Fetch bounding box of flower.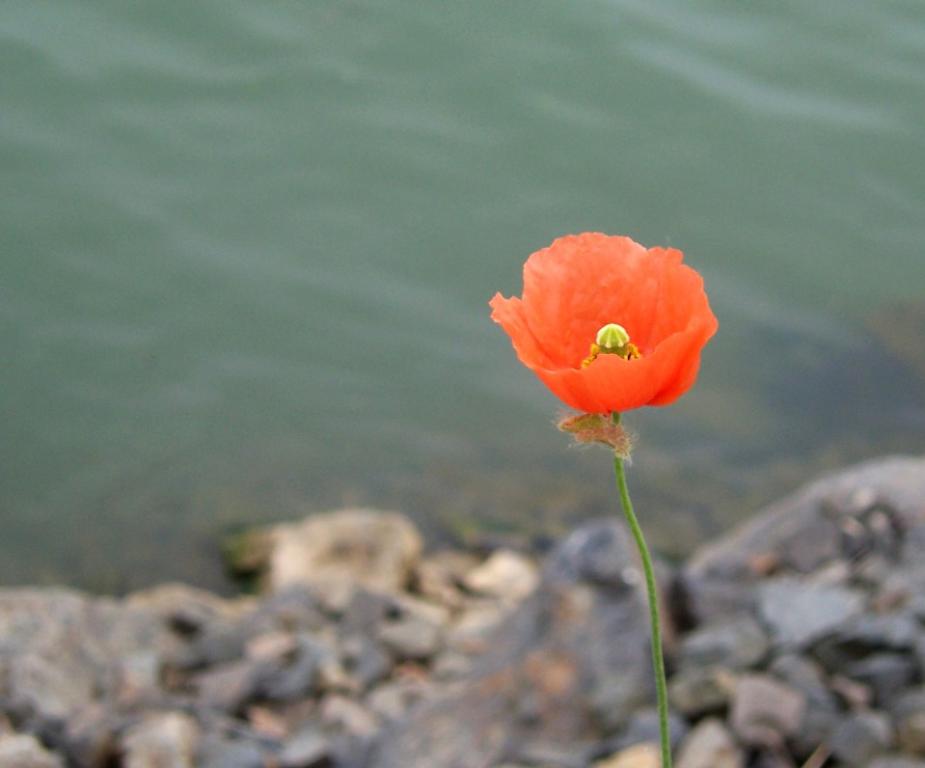
Bbox: [x1=481, y1=231, x2=705, y2=431].
